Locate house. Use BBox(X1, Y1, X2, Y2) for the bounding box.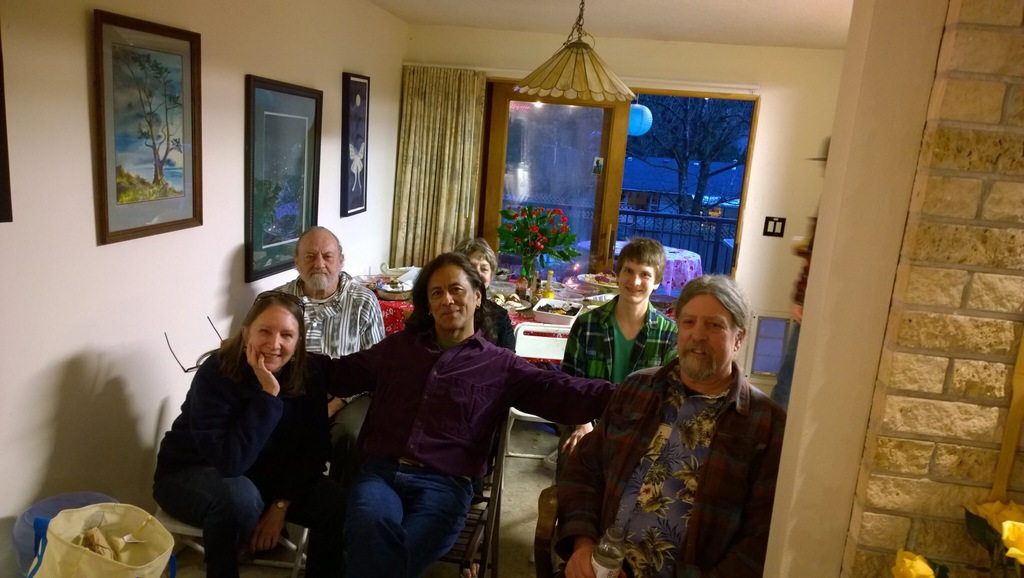
BBox(0, 0, 1023, 577).
